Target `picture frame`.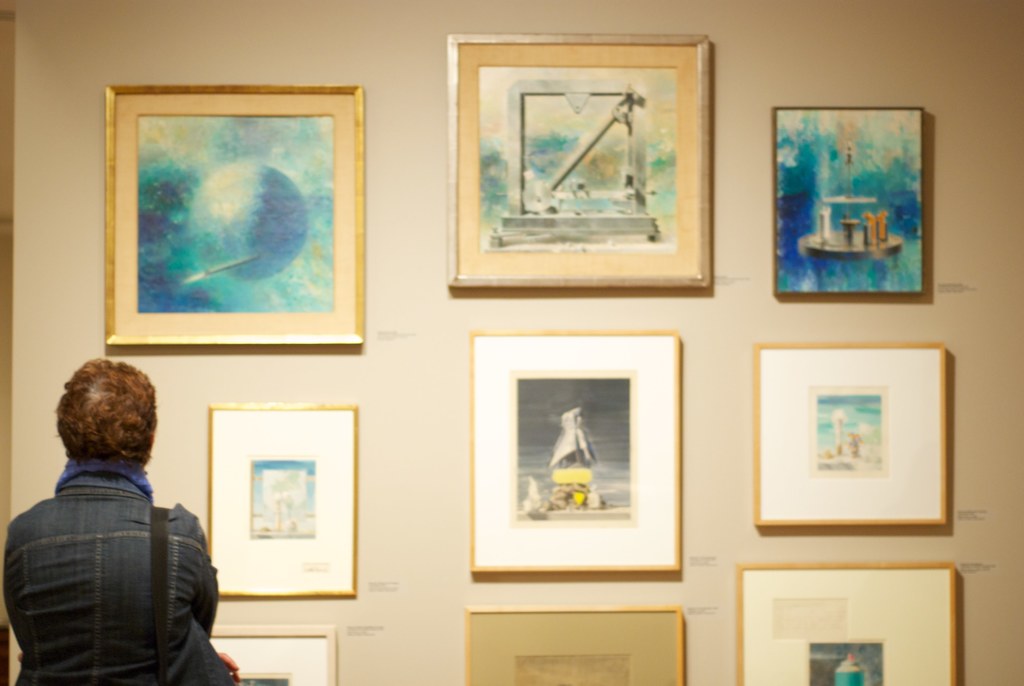
Target region: box(458, 606, 692, 685).
